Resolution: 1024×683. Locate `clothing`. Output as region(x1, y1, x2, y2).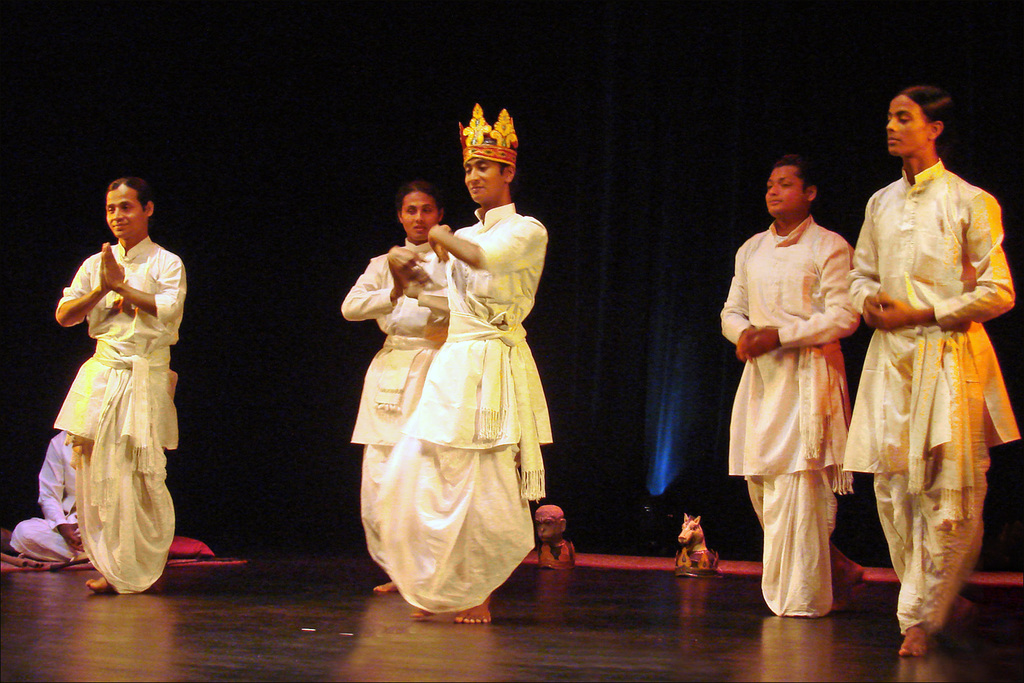
region(849, 159, 1023, 638).
